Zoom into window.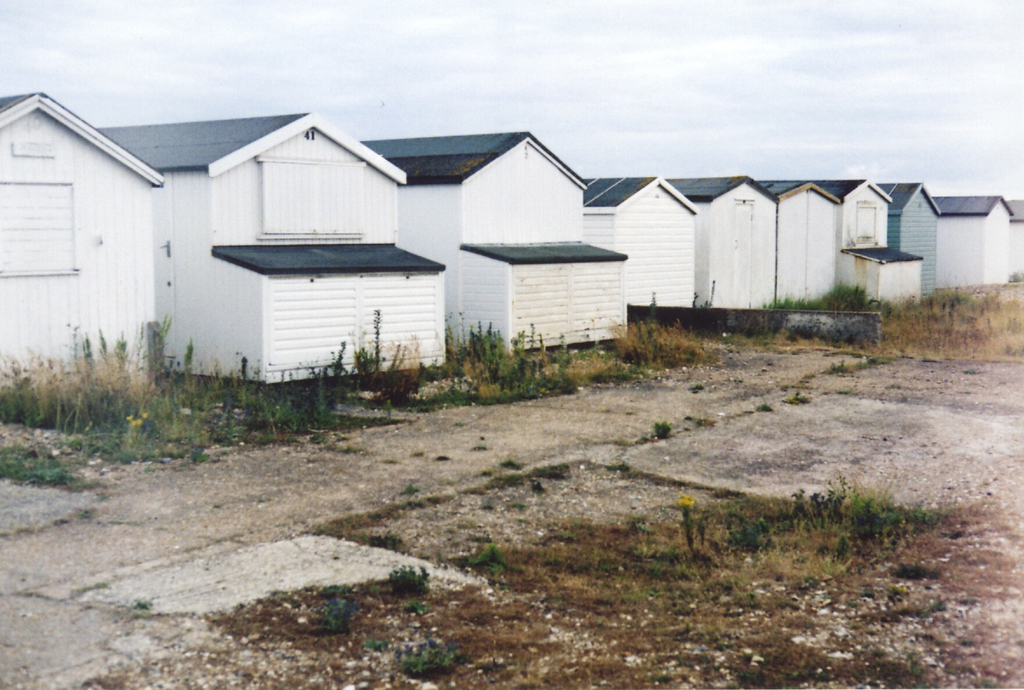
Zoom target: (249,156,367,240).
